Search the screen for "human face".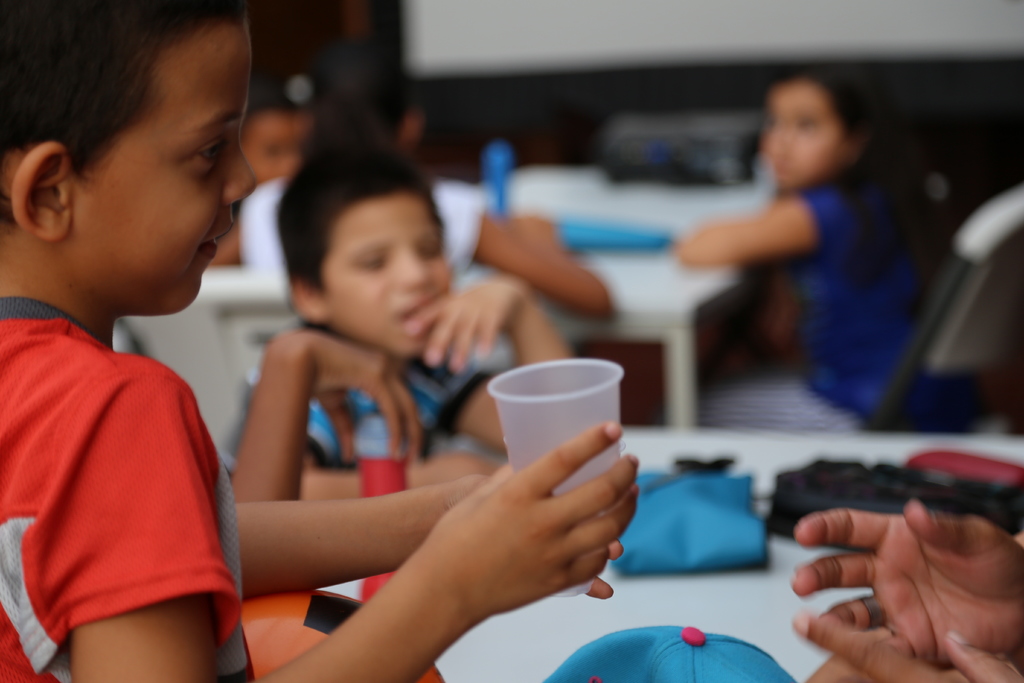
Found at 72,20,255,310.
